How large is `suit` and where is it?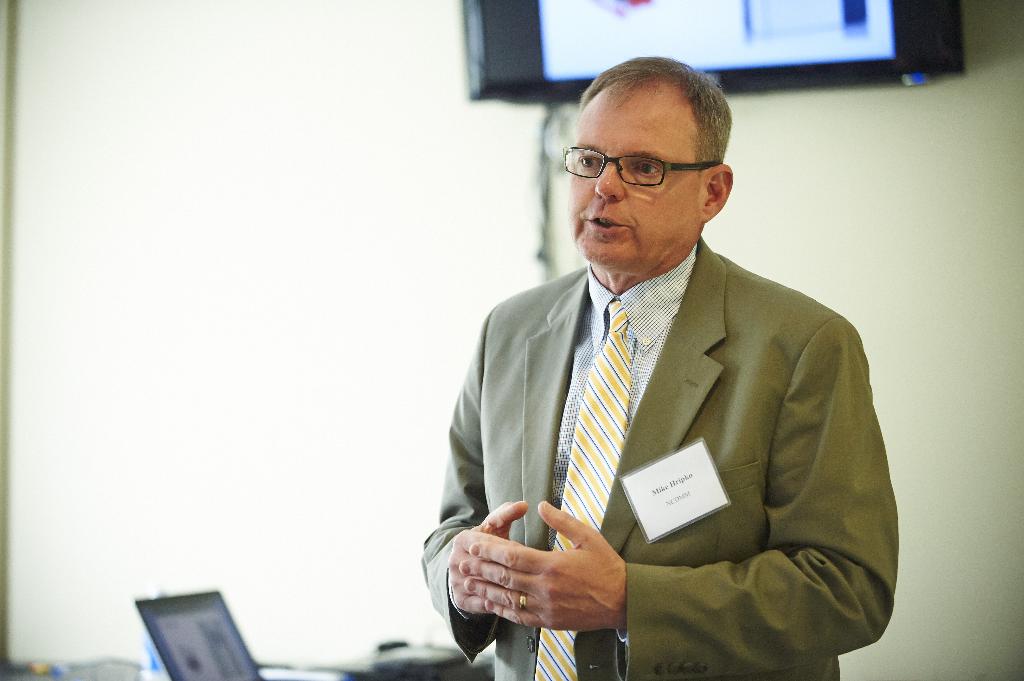
Bounding box: bbox(435, 136, 898, 680).
